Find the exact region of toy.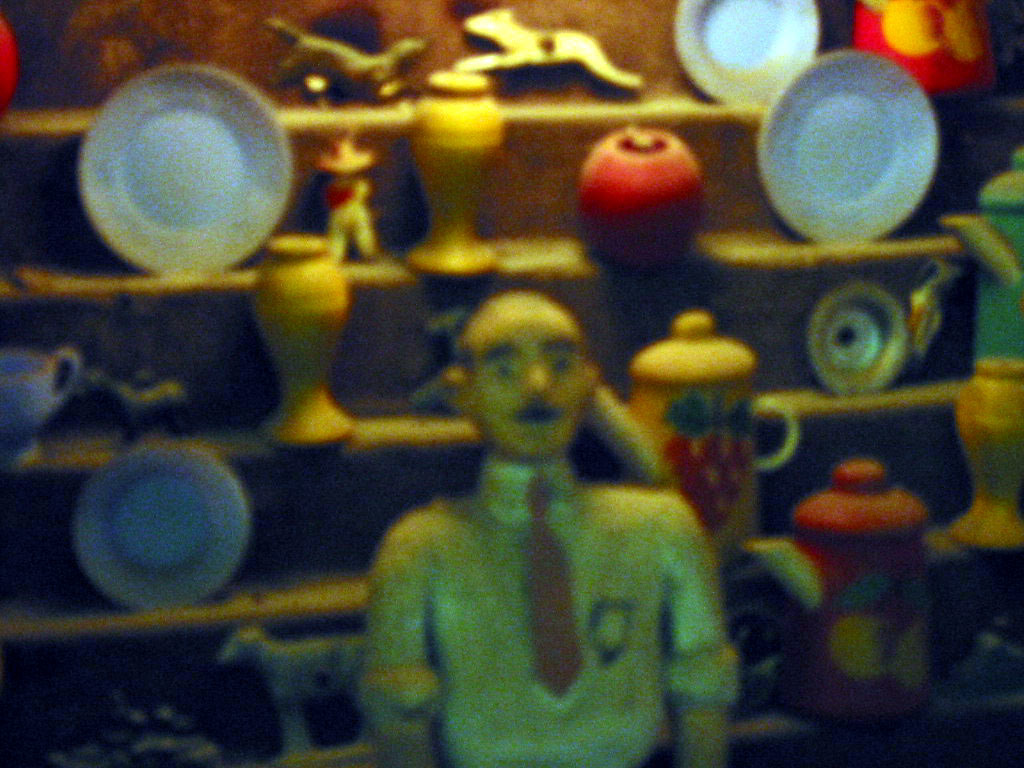
Exact region: box(854, 0, 997, 99).
